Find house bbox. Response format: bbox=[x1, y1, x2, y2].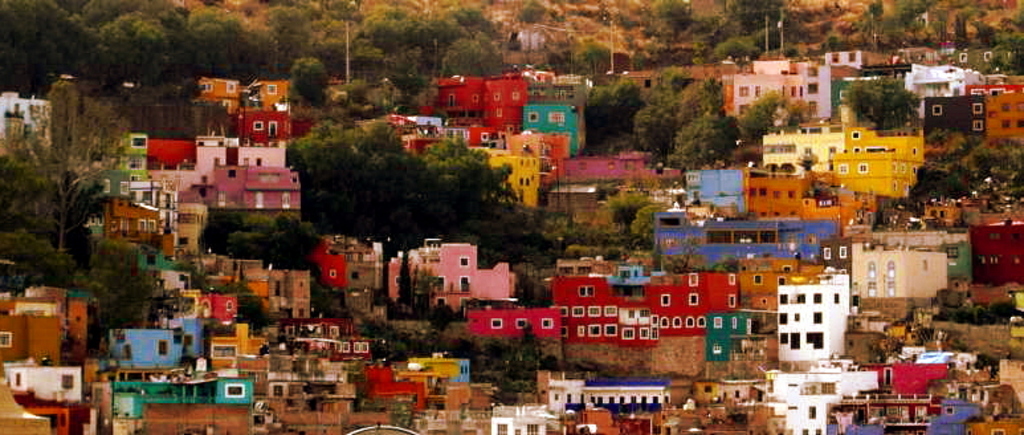
bbox=[776, 273, 852, 361].
